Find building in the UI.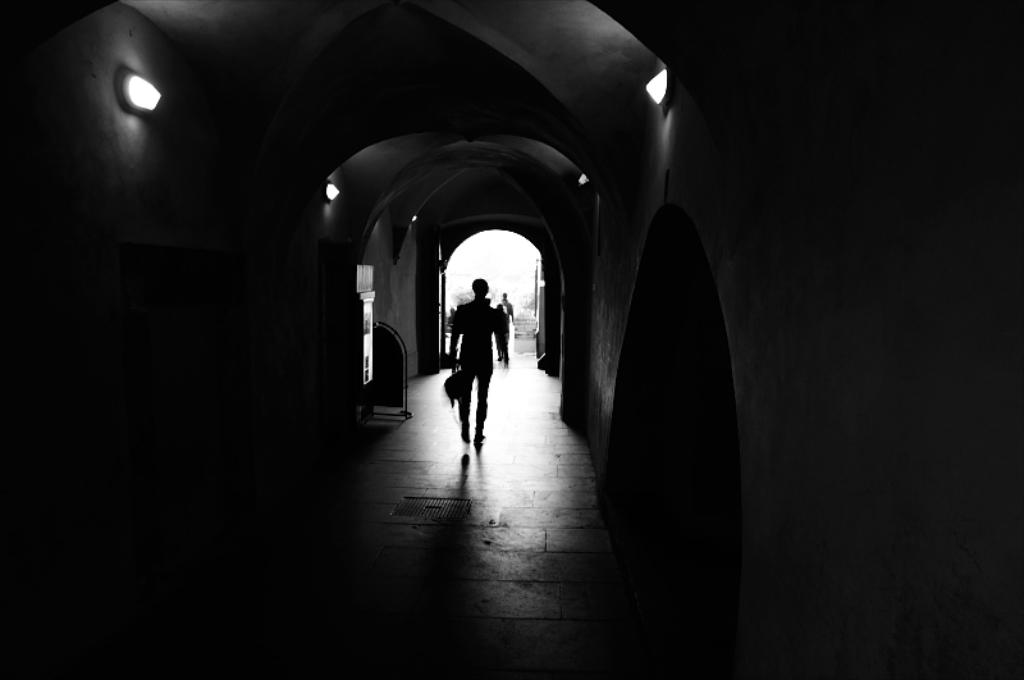
UI element at [left=0, top=0, right=1023, bottom=679].
